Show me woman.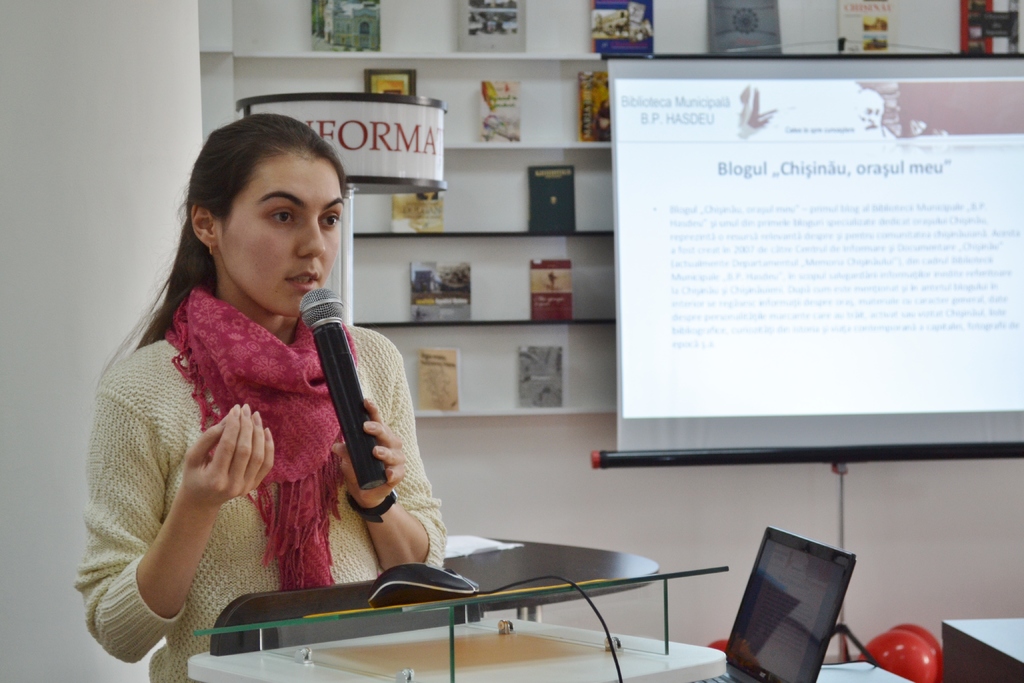
woman is here: <bbox>72, 111, 442, 682</bbox>.
